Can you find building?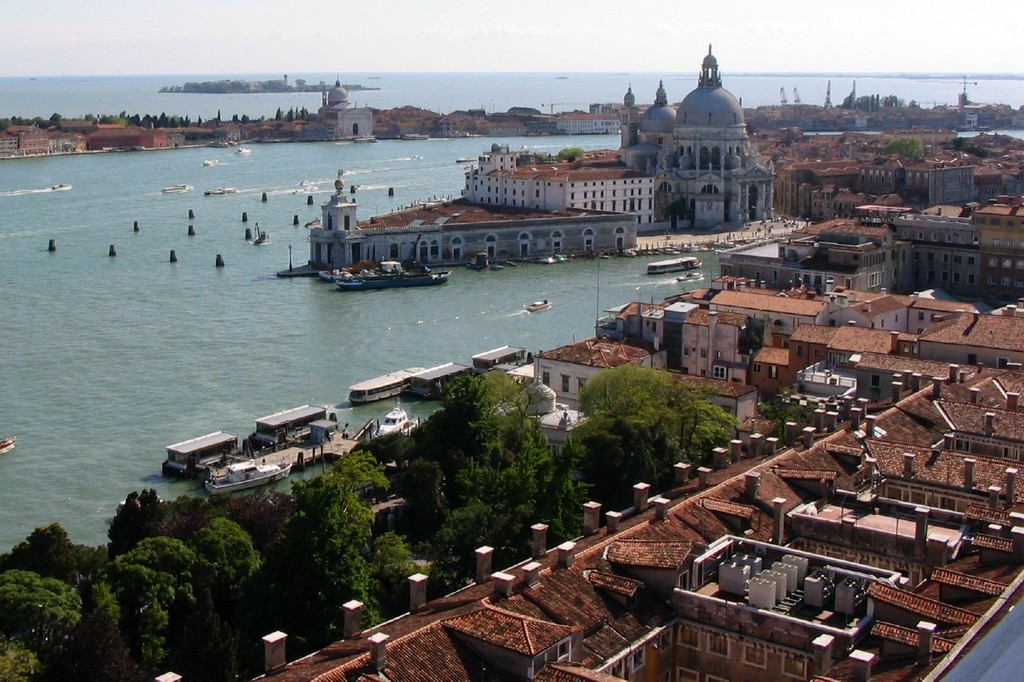
Yes, bounding box: 310/73/373/139.
